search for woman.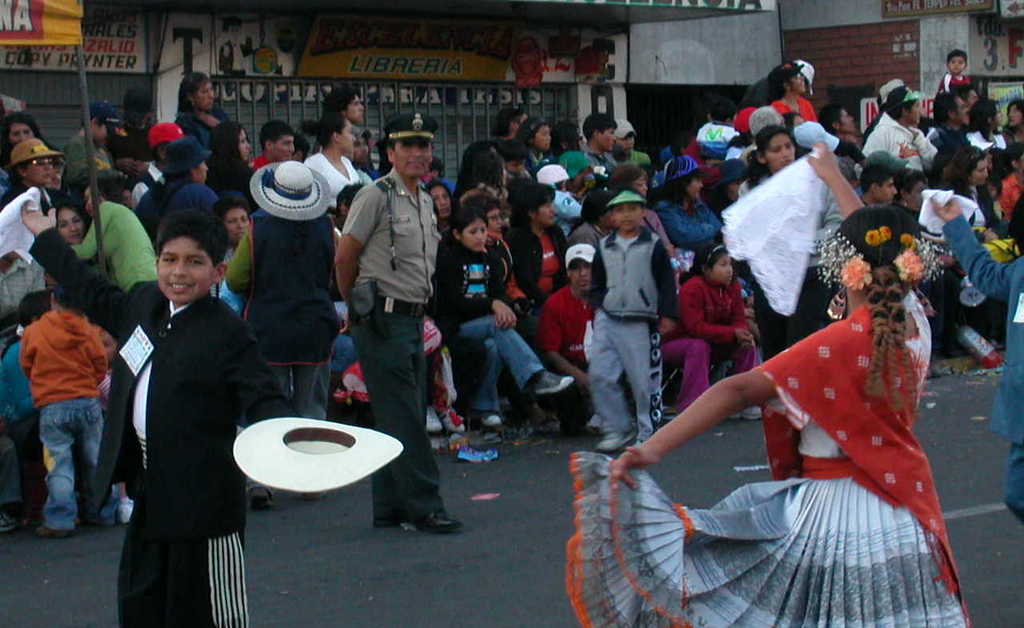
Found at Rect(0, 111, 42, 199).
